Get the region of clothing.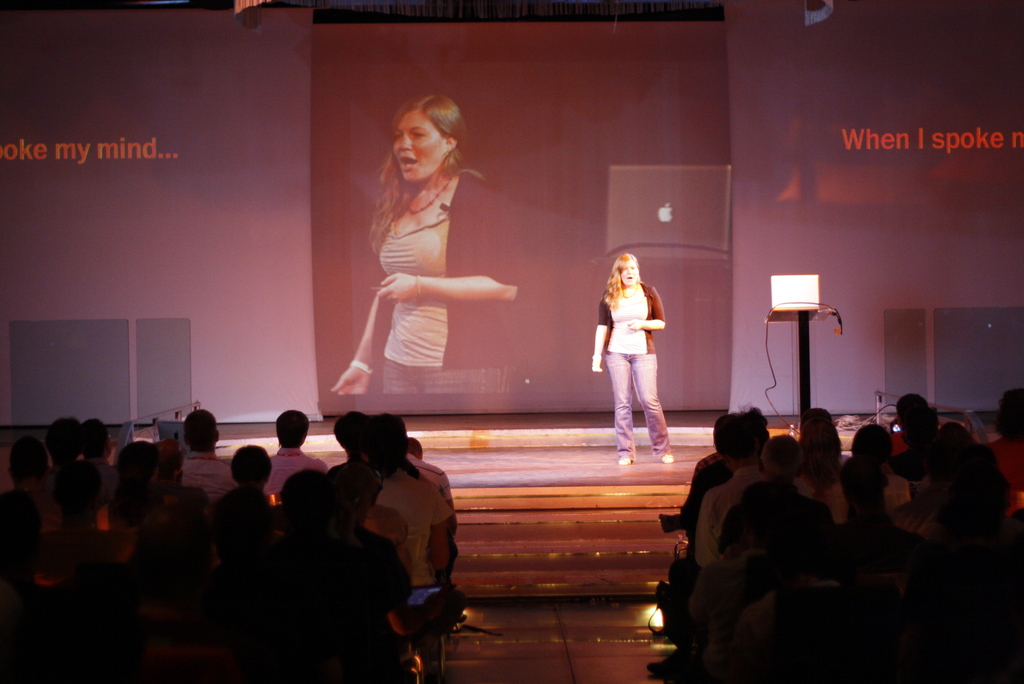
351/464/468/618.
